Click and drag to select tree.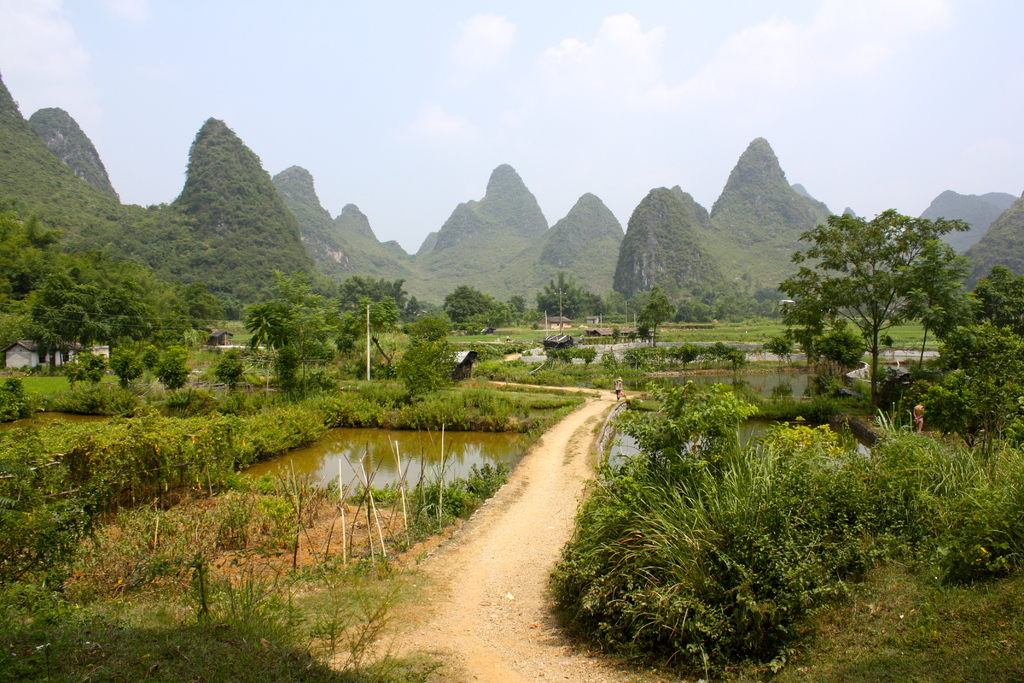
Selection: {"x1": 240, "y1": 270, "x2": 341, "y2": 393}.
